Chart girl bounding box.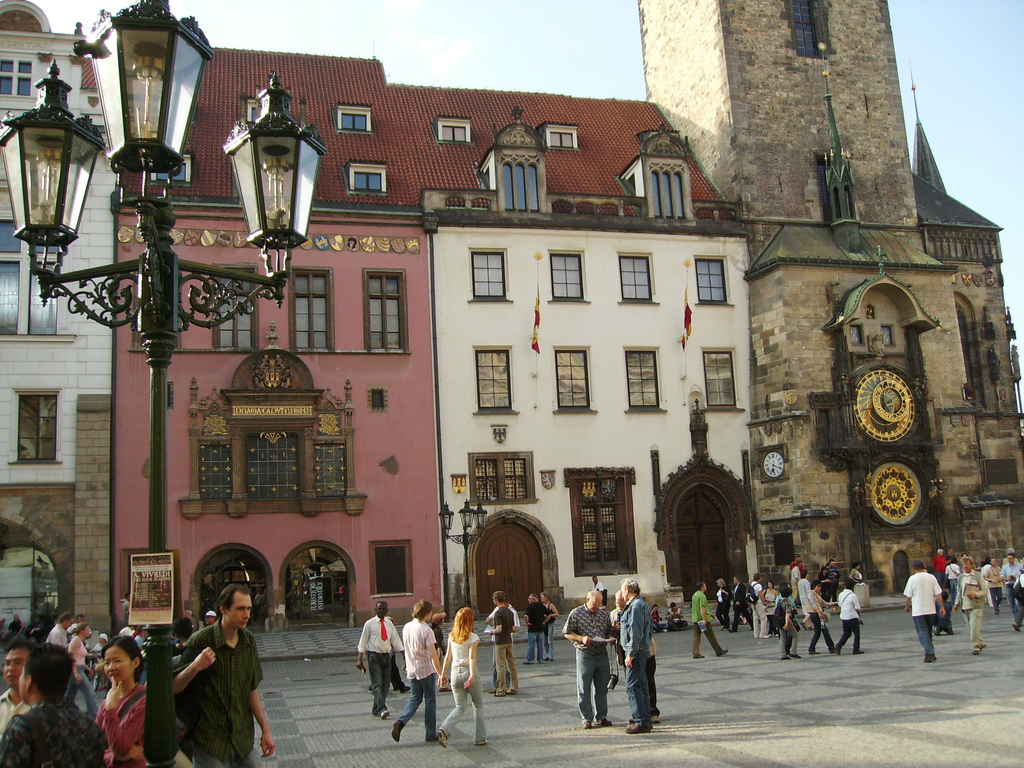
Charted: (437,607,488,746).
